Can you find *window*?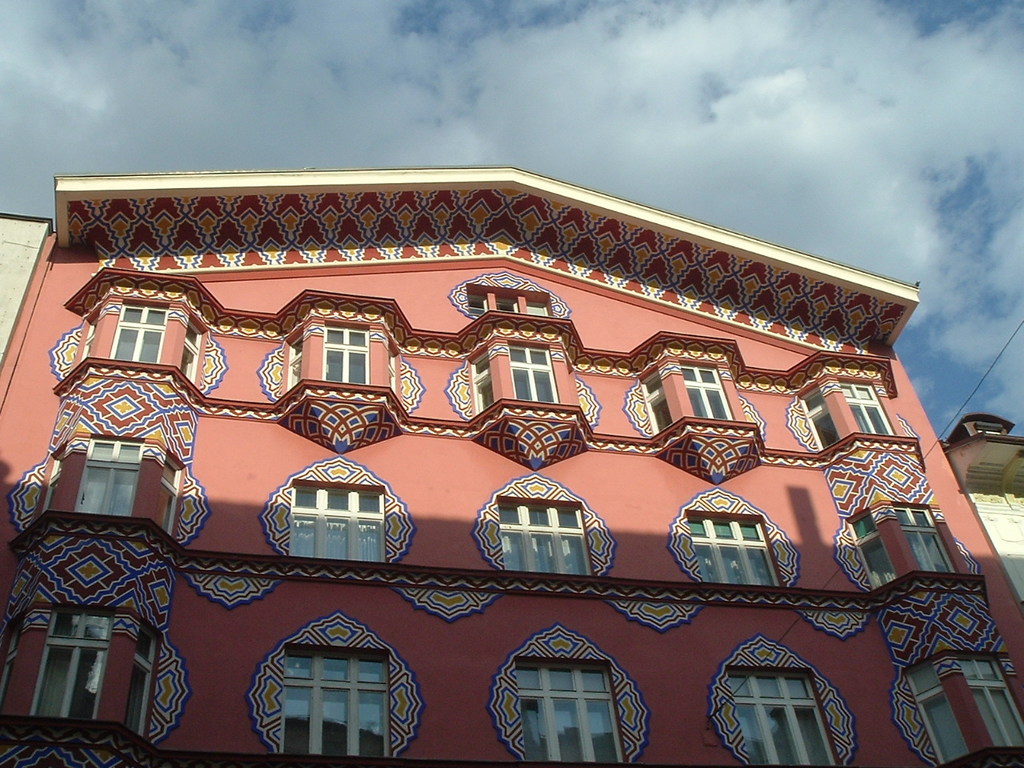
Yes, bounding box: 289 471 393 577.
